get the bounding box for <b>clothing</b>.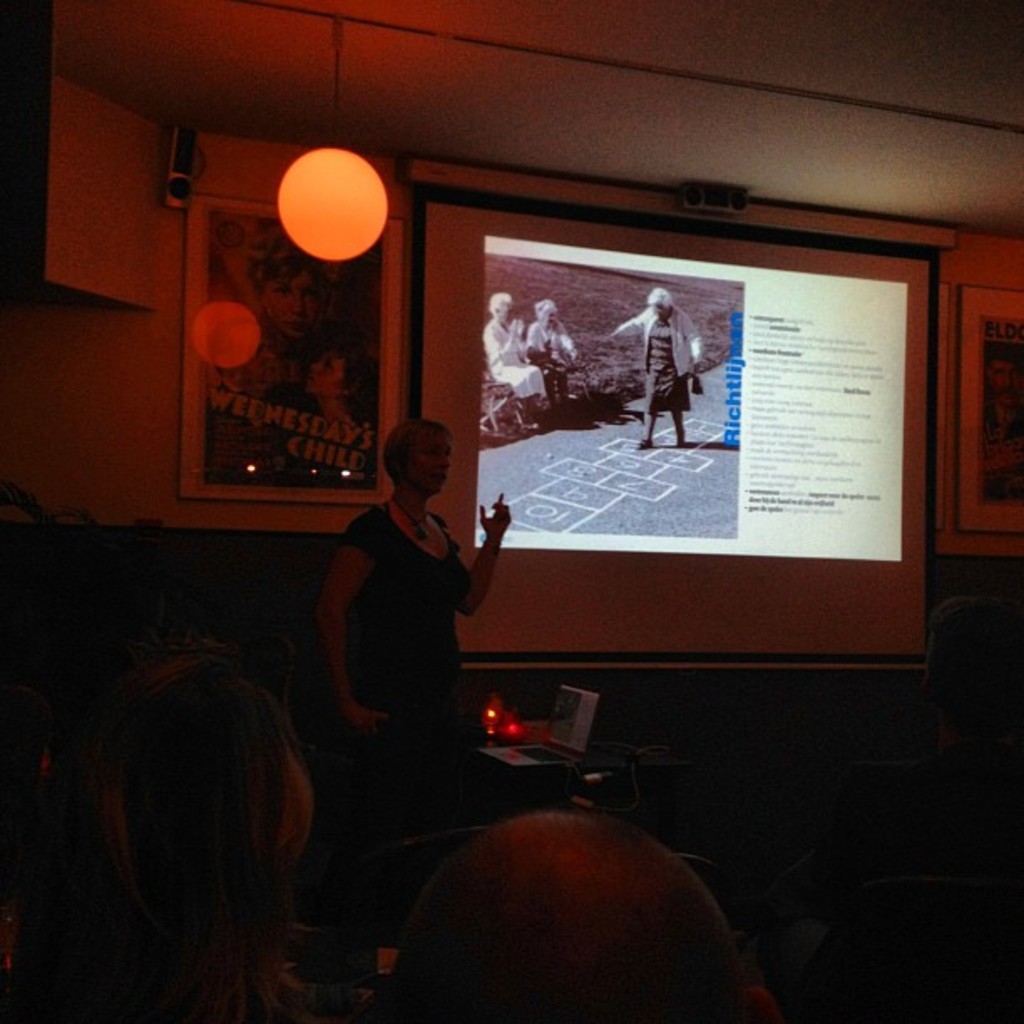
bbox=[529, 321, 572, 402].
